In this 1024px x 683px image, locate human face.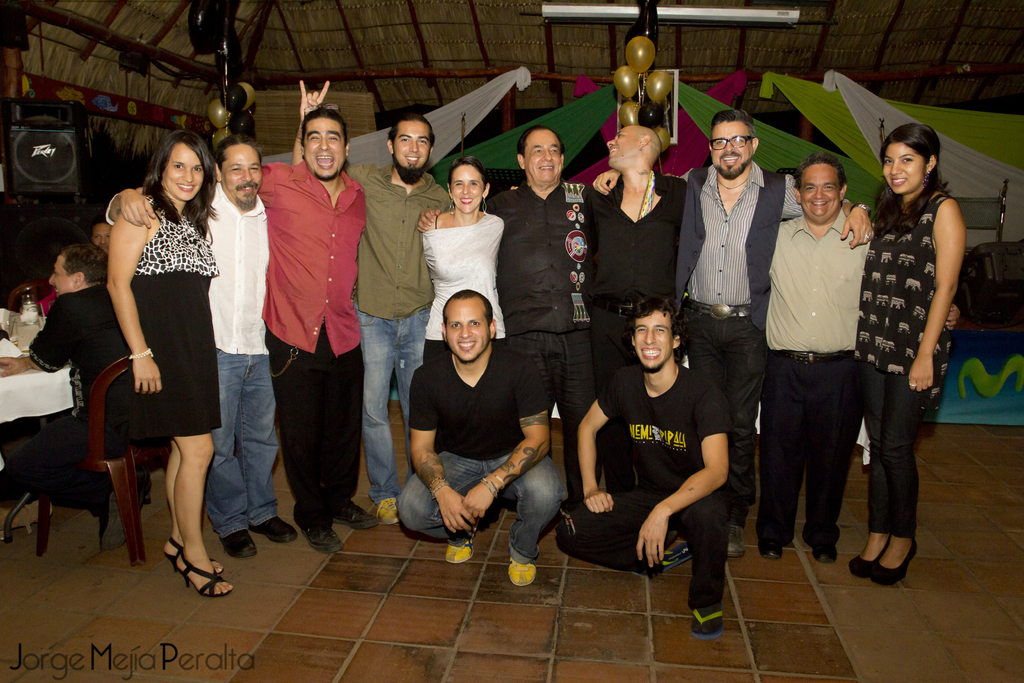
Bounding box: [303,115,344,176].
